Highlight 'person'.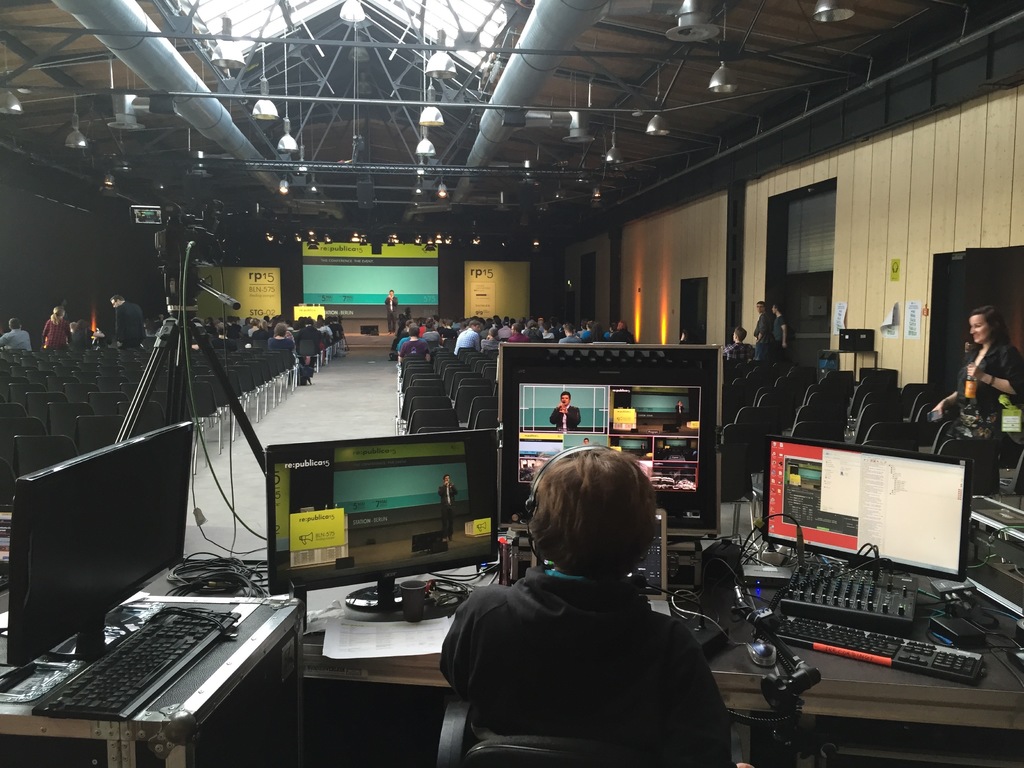
Highlighted region: <box>38,305,72,348</box>.
